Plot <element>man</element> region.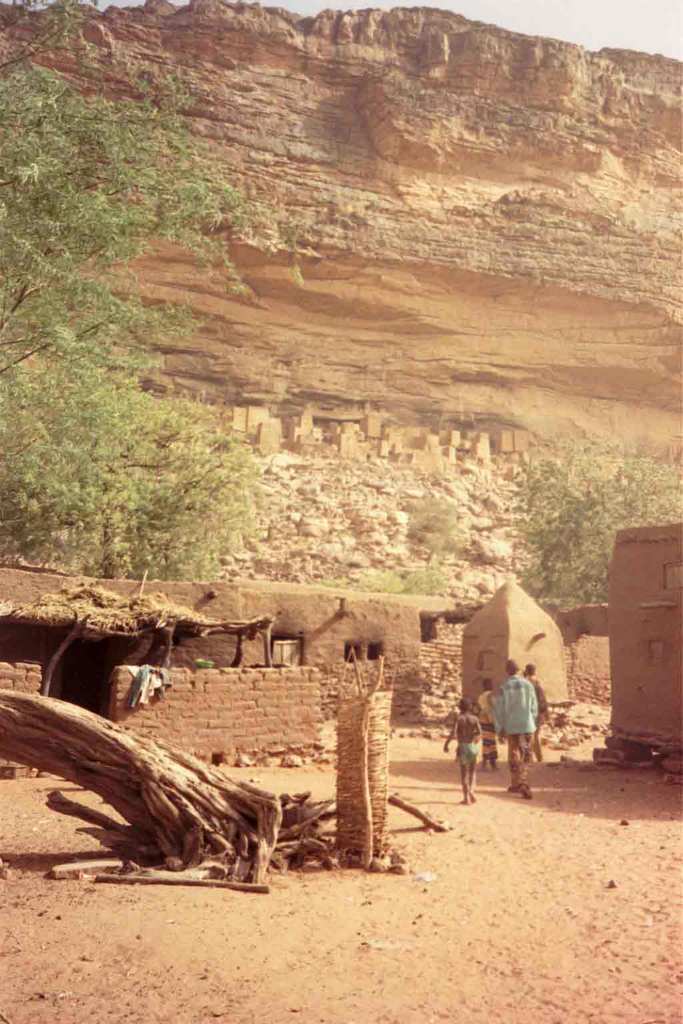
Plotted at l=486, t=676, r=560, b=771.
